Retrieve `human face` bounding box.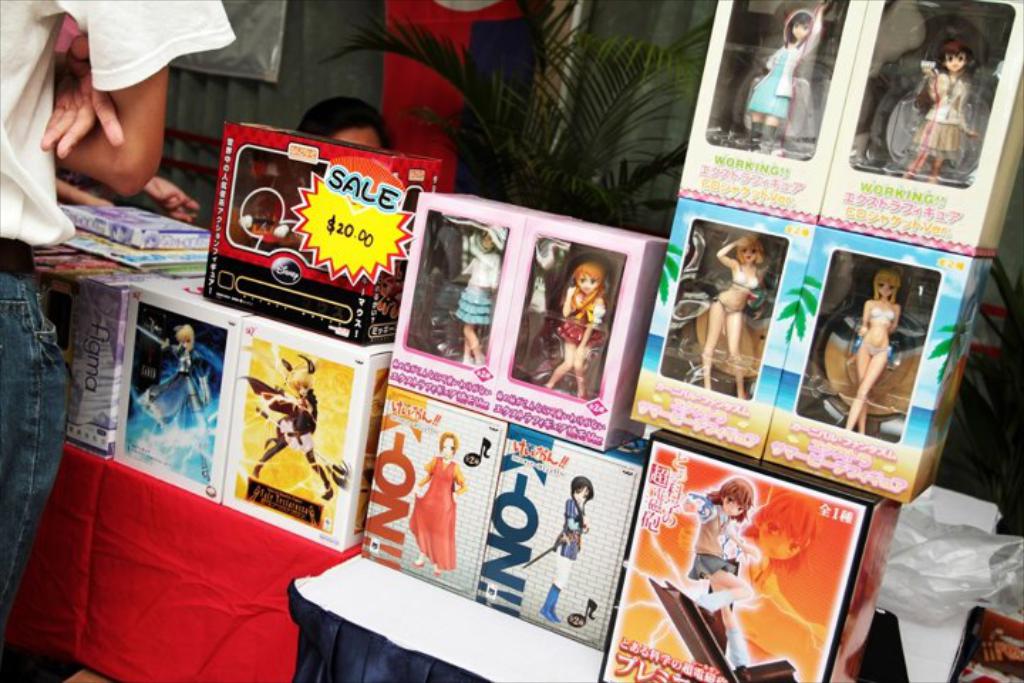
Bounding box: select_region(759, 521, 794, 561).
